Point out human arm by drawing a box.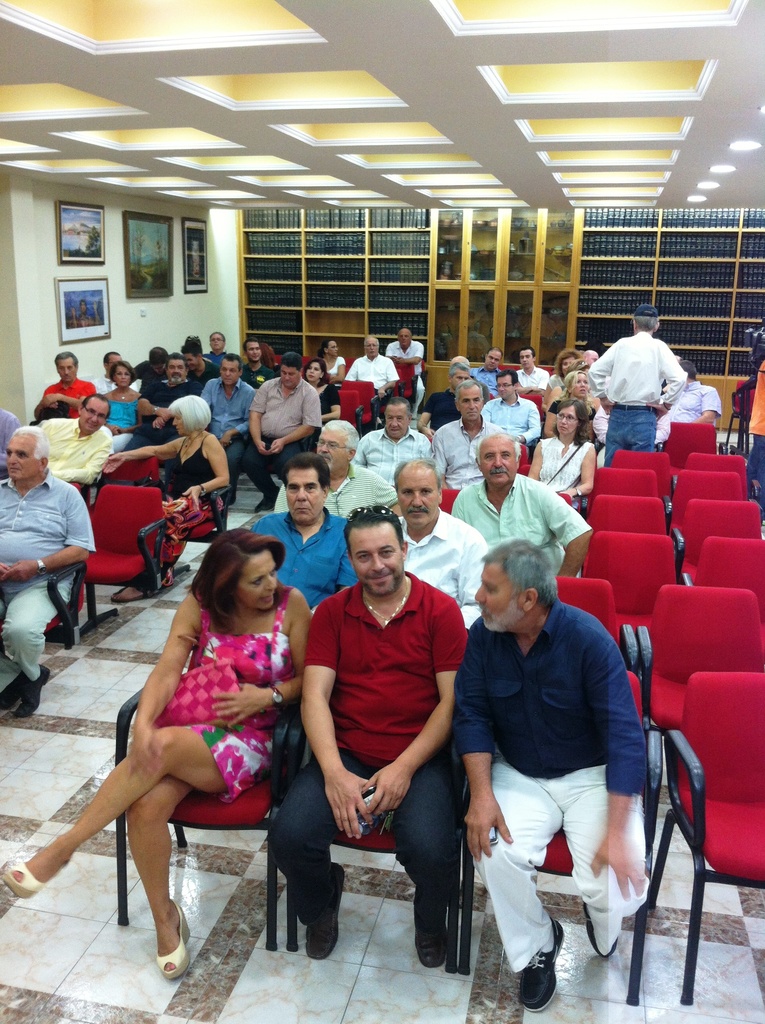
bbox(365, 595, 470, 812).
